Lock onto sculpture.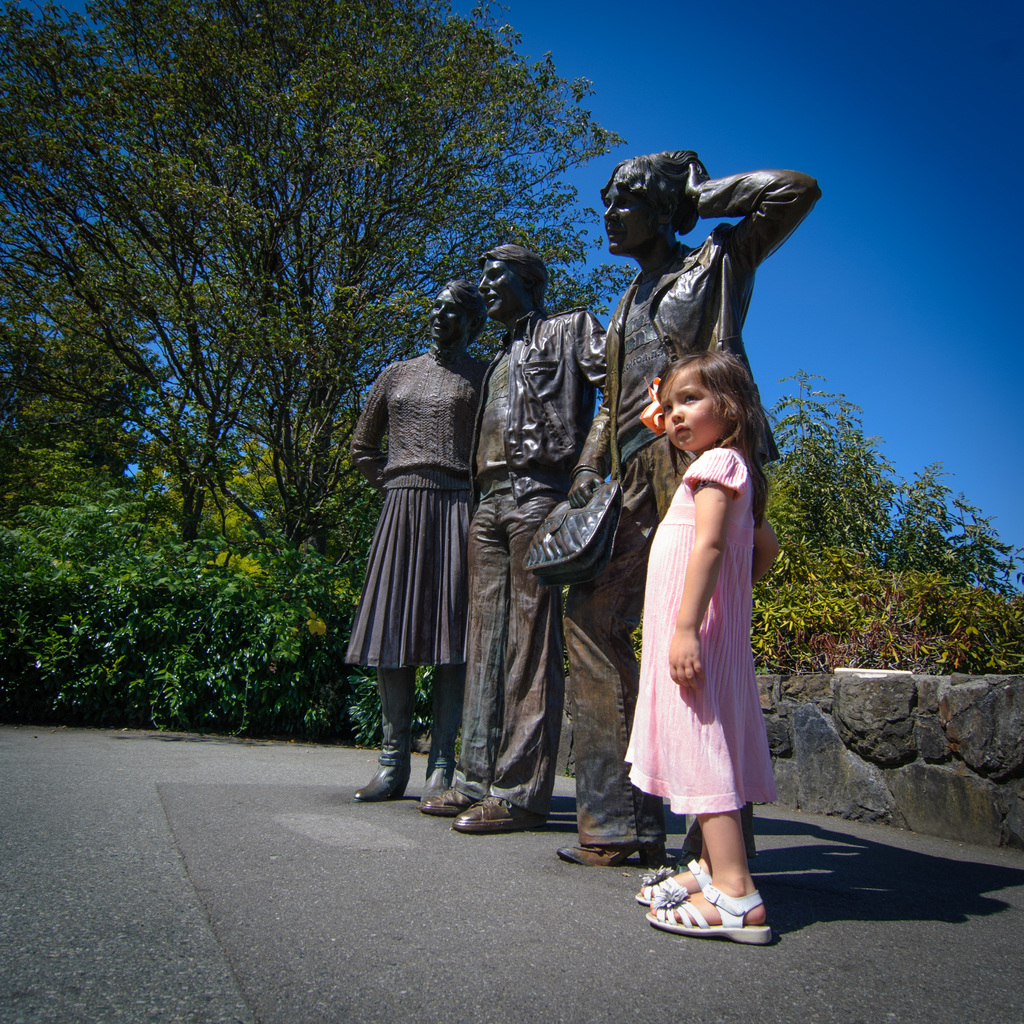
Locked: x1=415 y1=239 x2=612 y2=850.
